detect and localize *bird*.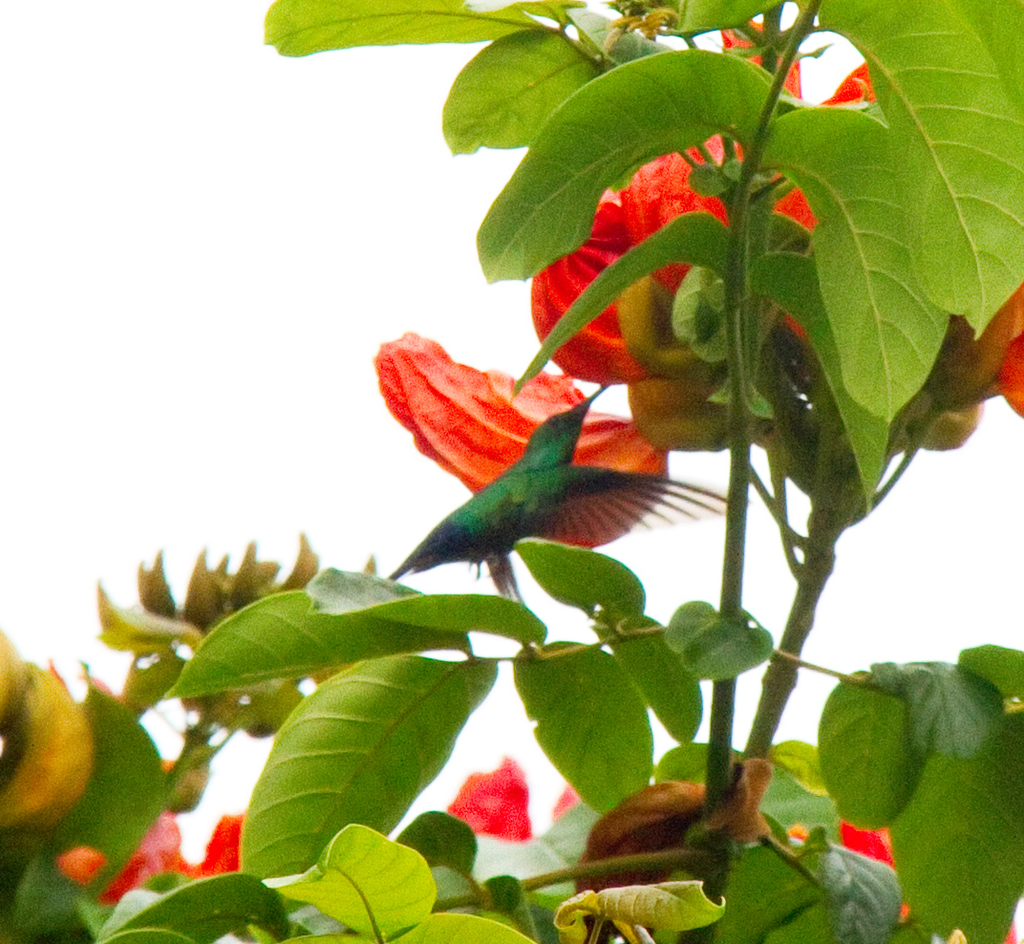
Localized at l=361, t=388, r=700, b=602.
